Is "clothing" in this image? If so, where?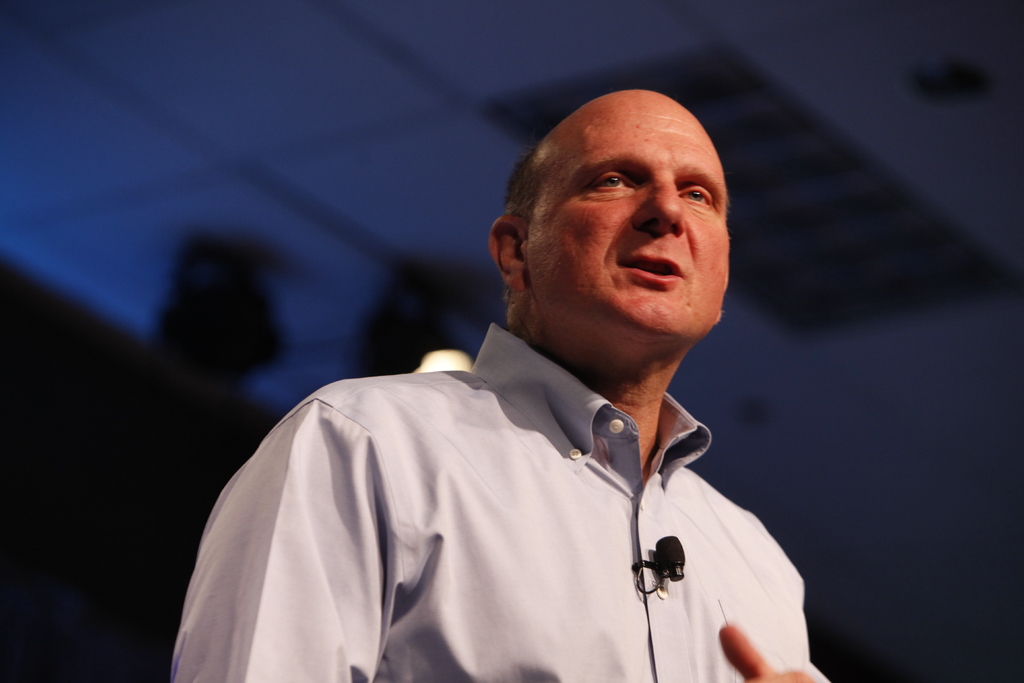
Yes, at bbox=[180, 315, 821, 671].
